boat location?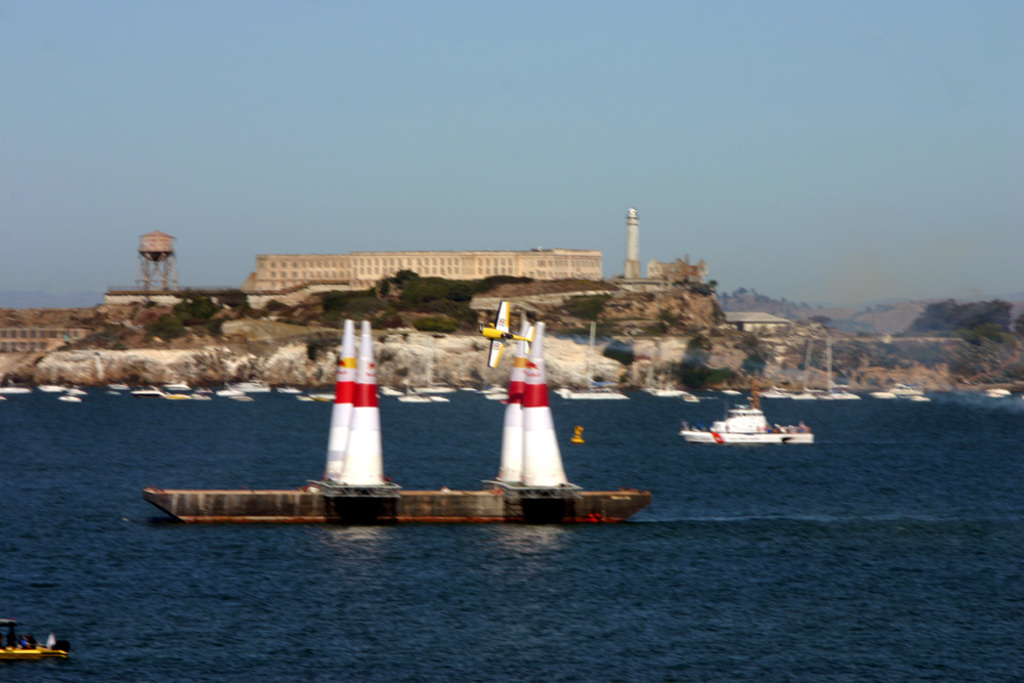
686:382:816:454
